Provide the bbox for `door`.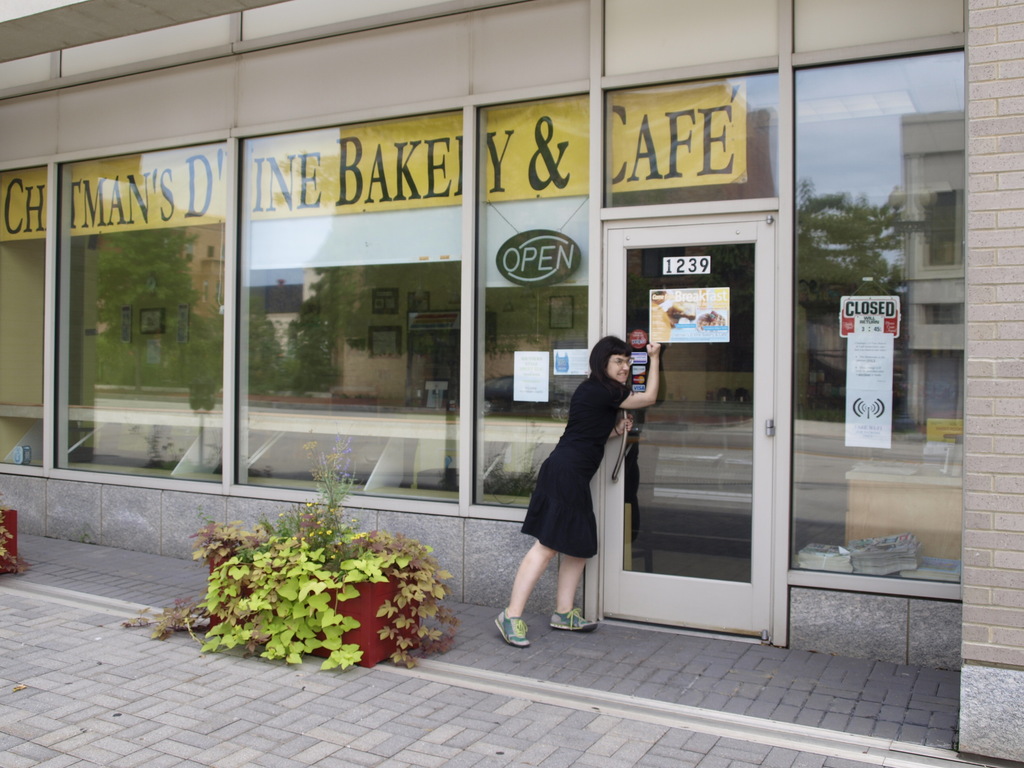
{"left": 602, "top": 144, "right": 796, "bottom": 638}.
